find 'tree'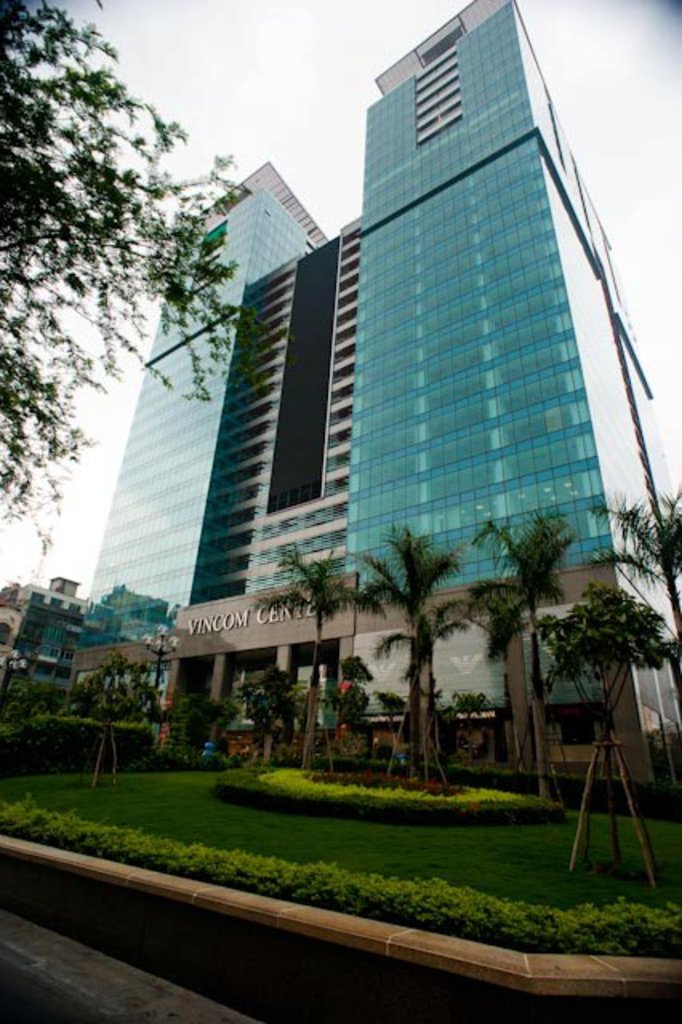
box=[10, 3, 210, 534]
